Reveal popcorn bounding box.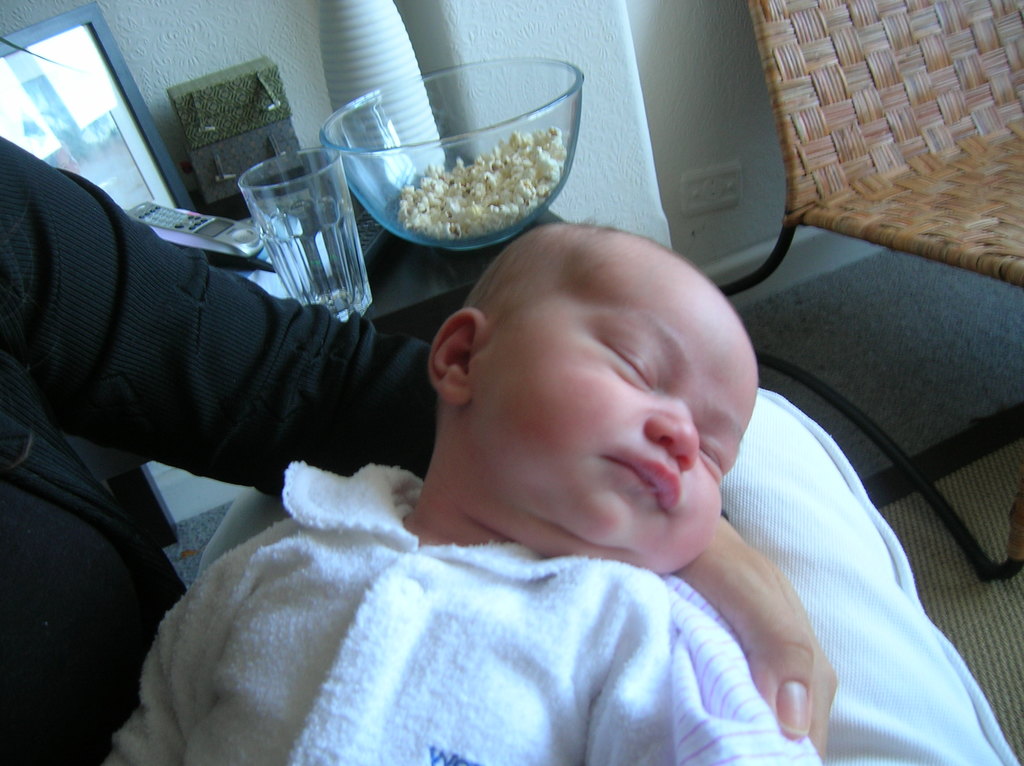
Revealed: {"x1": 395, "y1": 124, "x2": 572, "y2": 243}.
